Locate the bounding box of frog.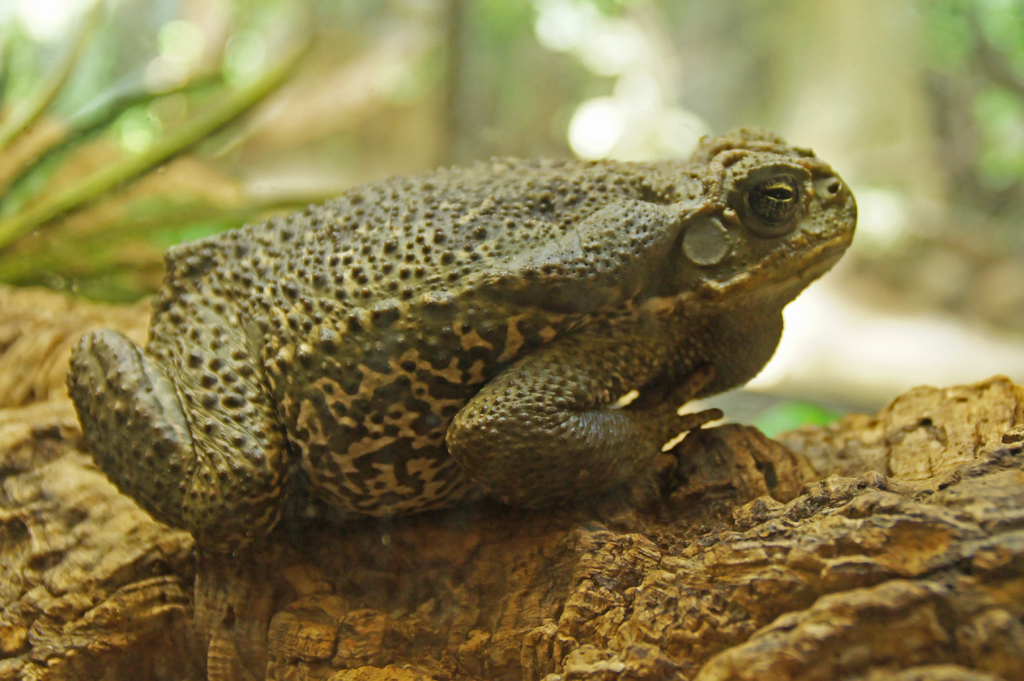
Bounding box: bbox(63, 124, 858, 561).
